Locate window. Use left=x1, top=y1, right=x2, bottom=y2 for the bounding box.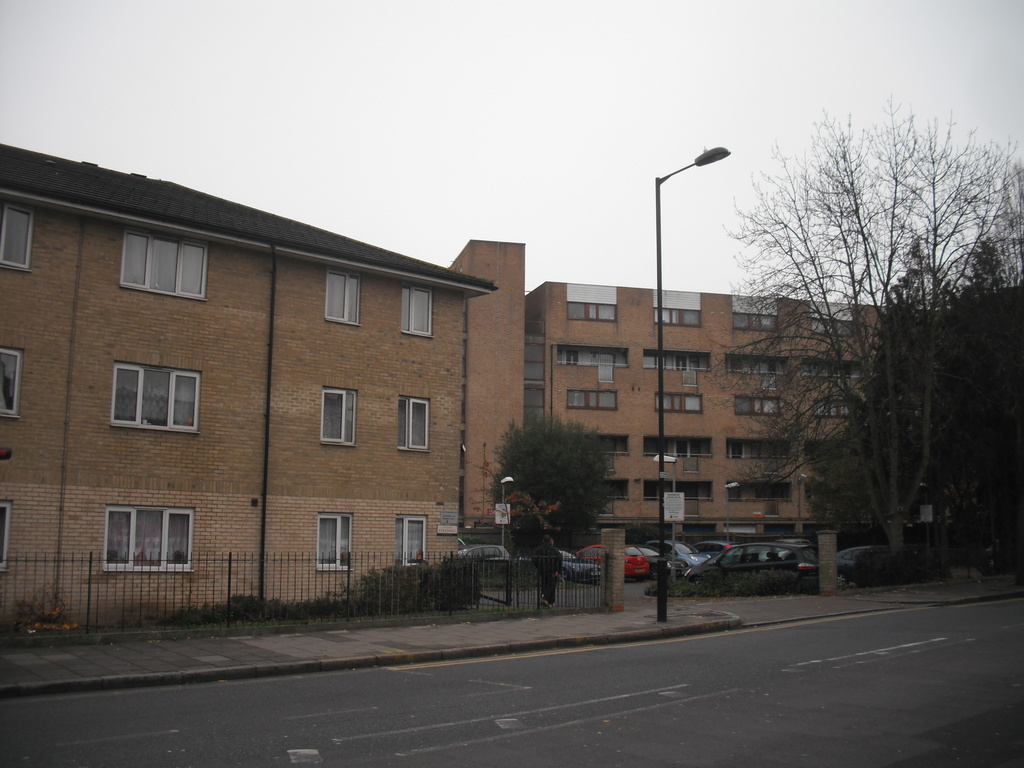
left=726, top=442, right=794, bottom=458.
